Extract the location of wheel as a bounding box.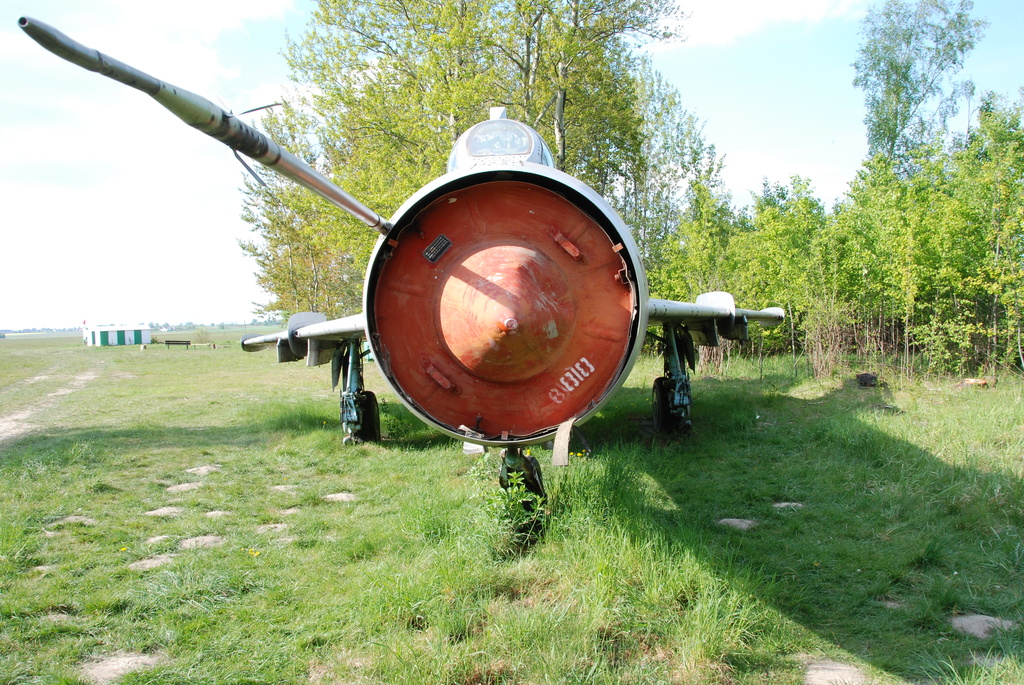
{"left": 347, "top": 387, "right": 385, "bottom": 453}.
